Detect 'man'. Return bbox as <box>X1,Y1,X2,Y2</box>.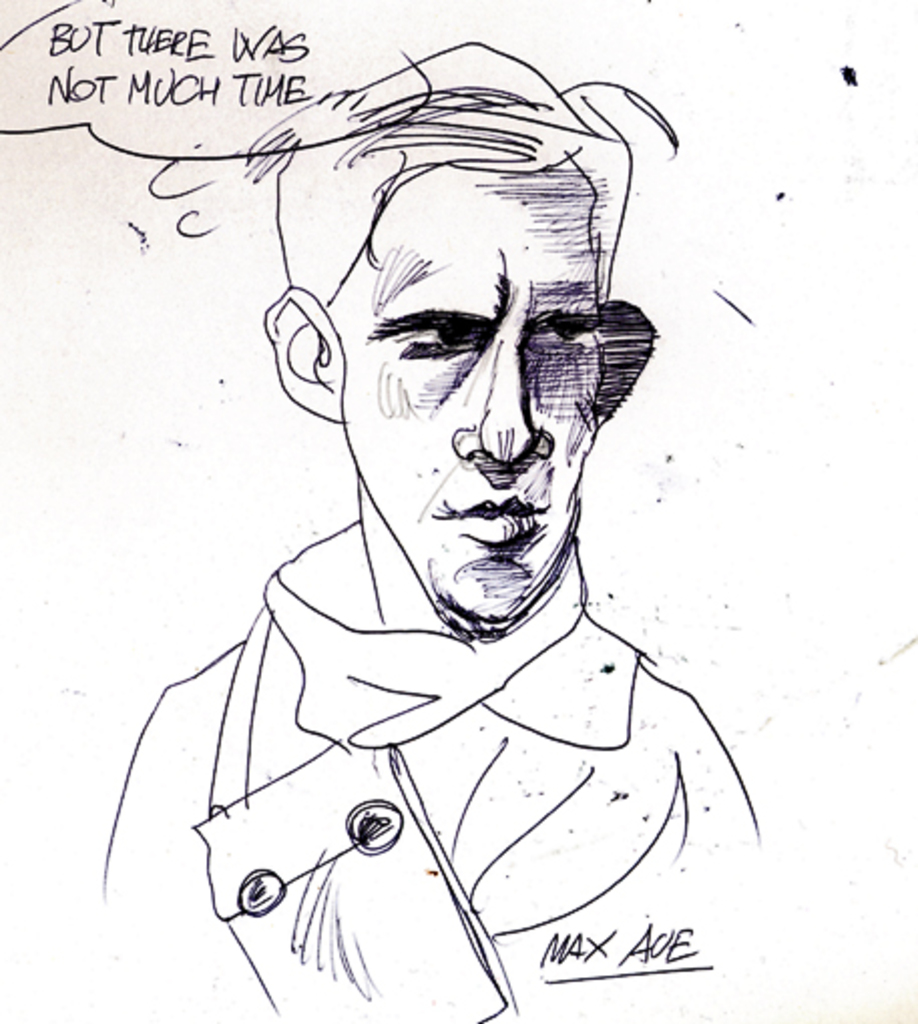
<box>74,22,818,1023</box>.
